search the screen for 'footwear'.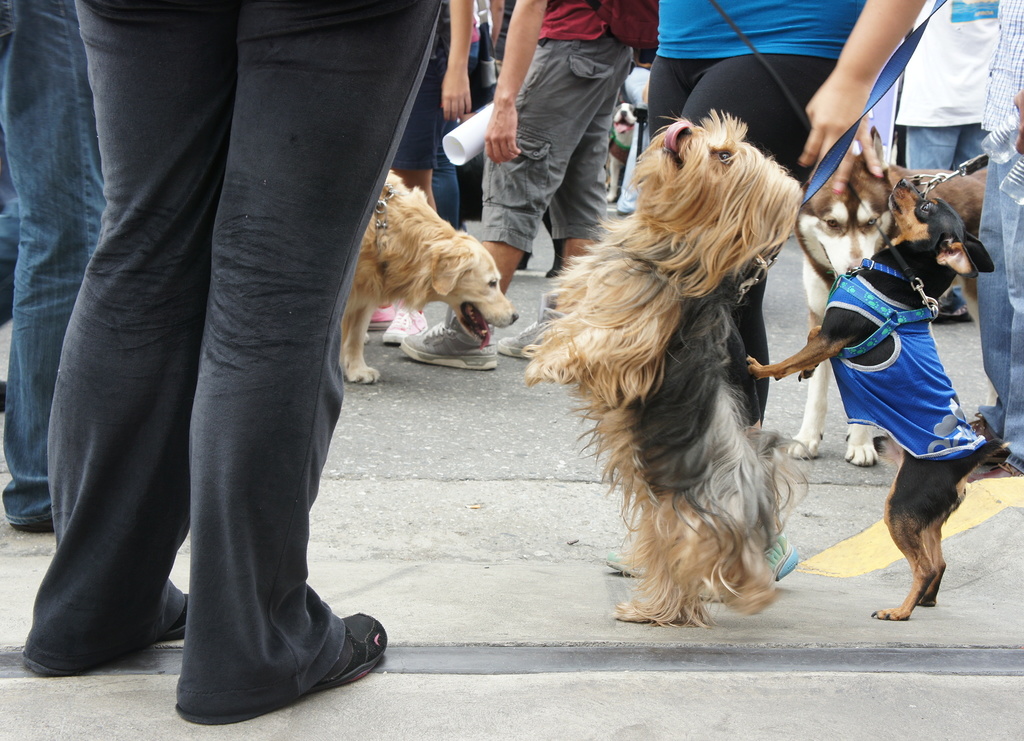
Found at (x1=762, y1=533, x2=795, y2=583).
